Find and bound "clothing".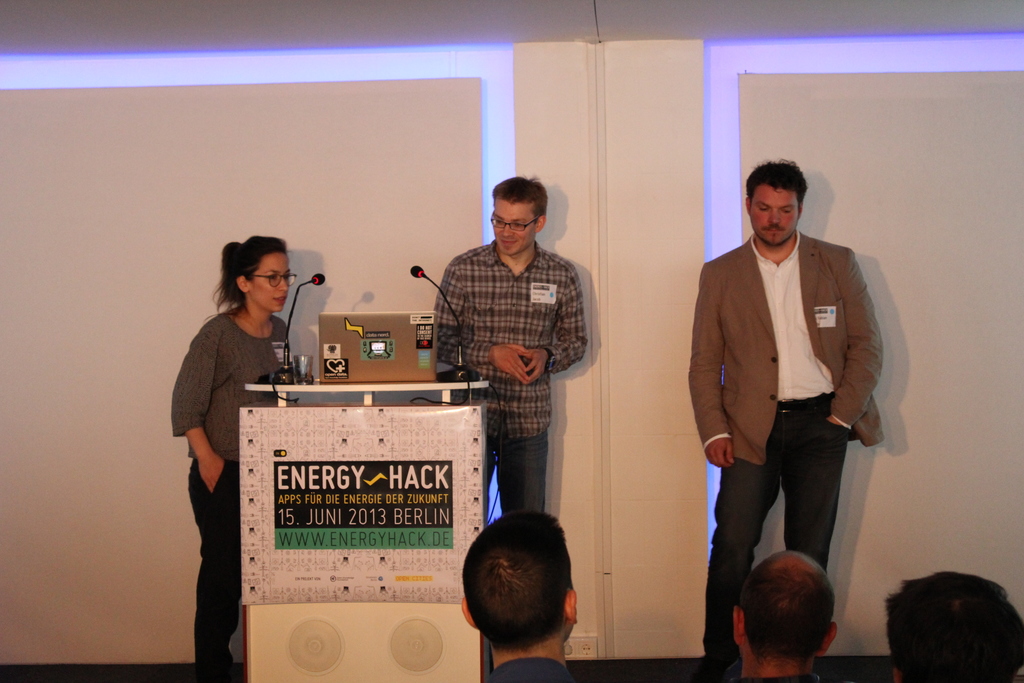
Bound: 693/193/900/614.
